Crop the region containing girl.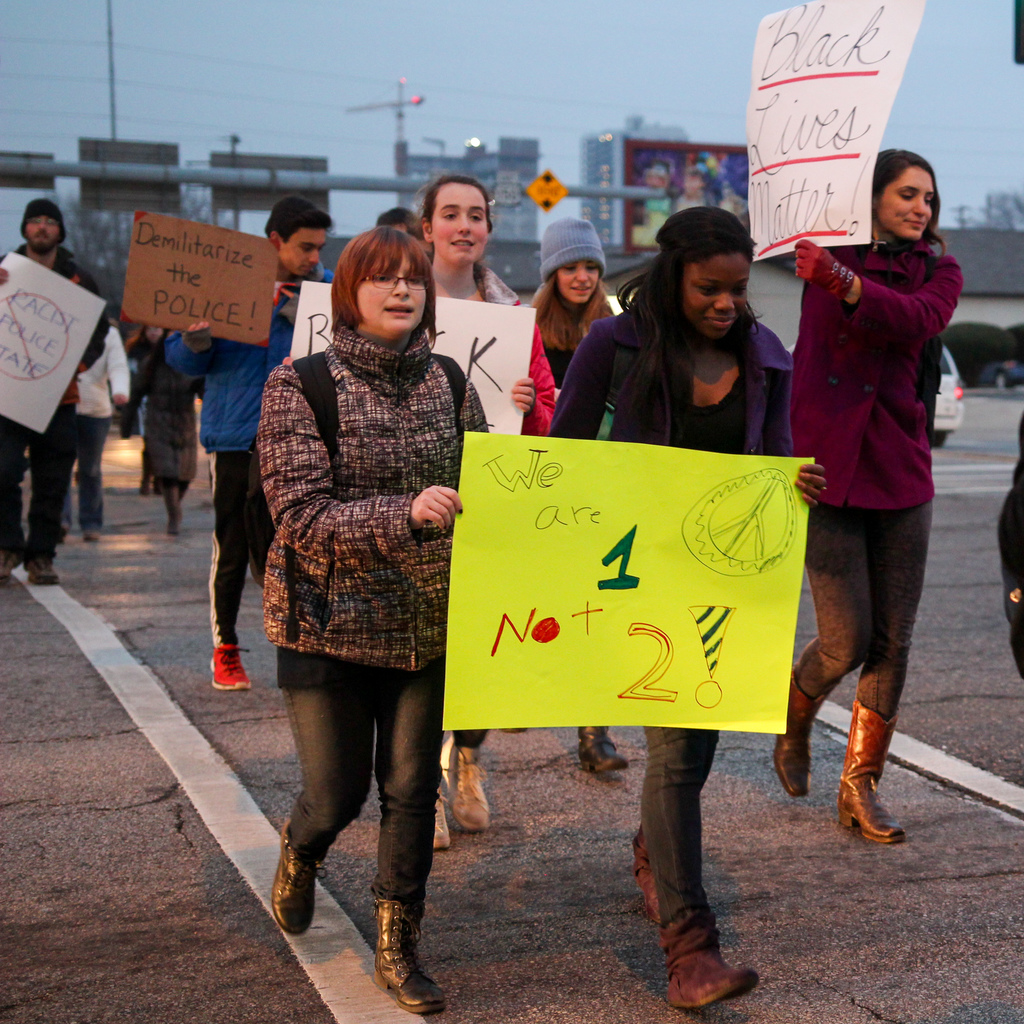
Crop region: box=[788, 145, 967, 851].
